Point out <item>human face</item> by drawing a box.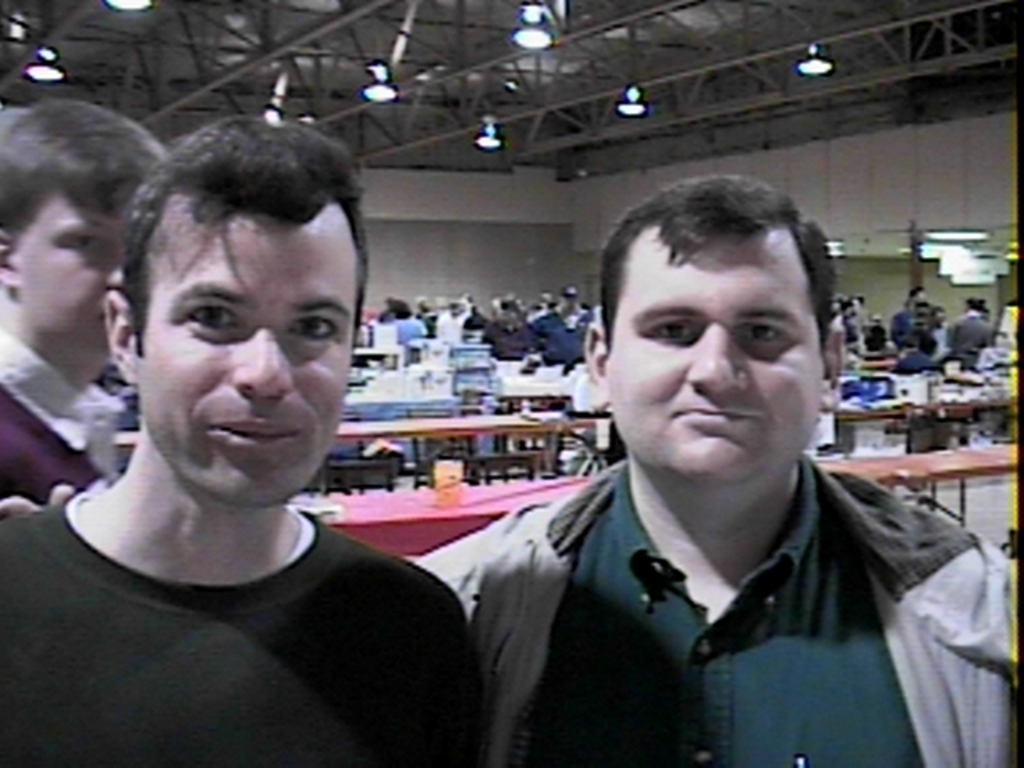
(left=13, top=187, right=125, bottom=355).
